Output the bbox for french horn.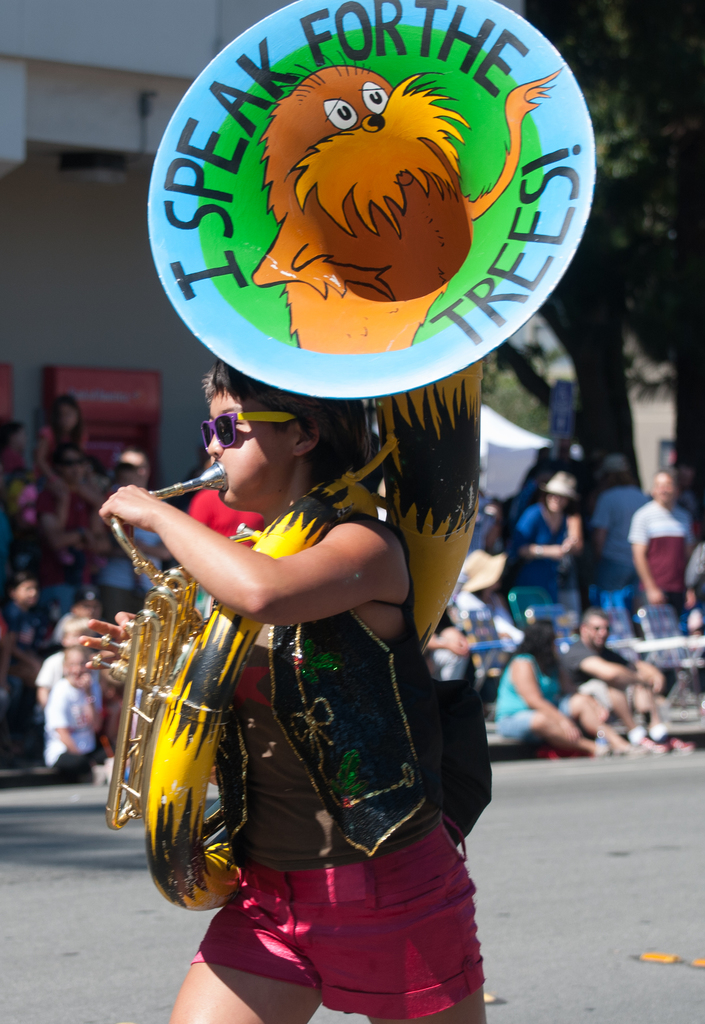
region(70, 0, 595, 916).
